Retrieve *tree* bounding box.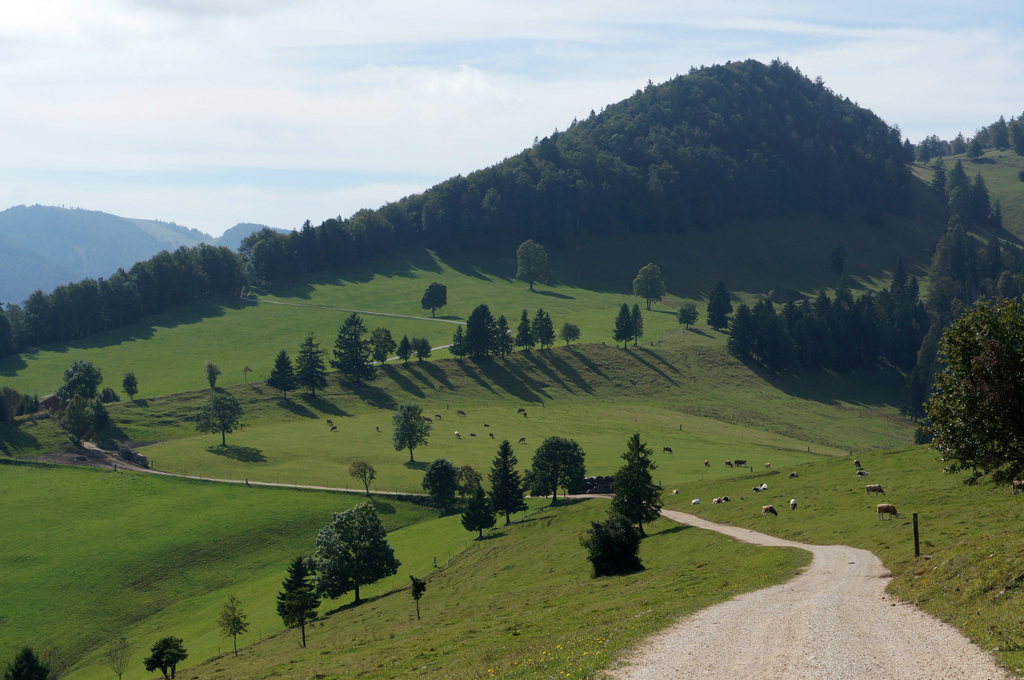
Bounding box: box(348, 461, 378, 500).
